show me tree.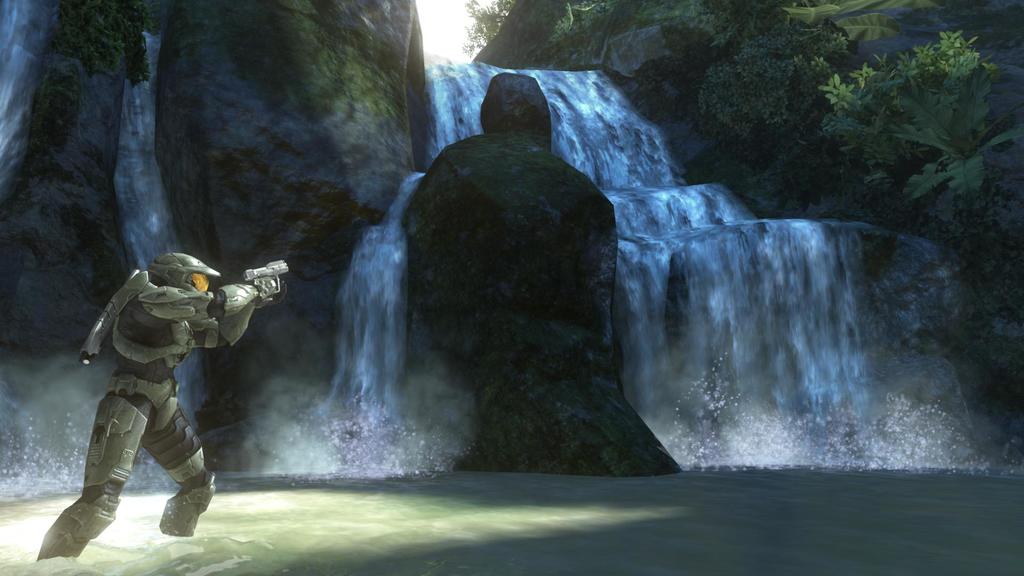
tree is here: 812/27/1023/287.
